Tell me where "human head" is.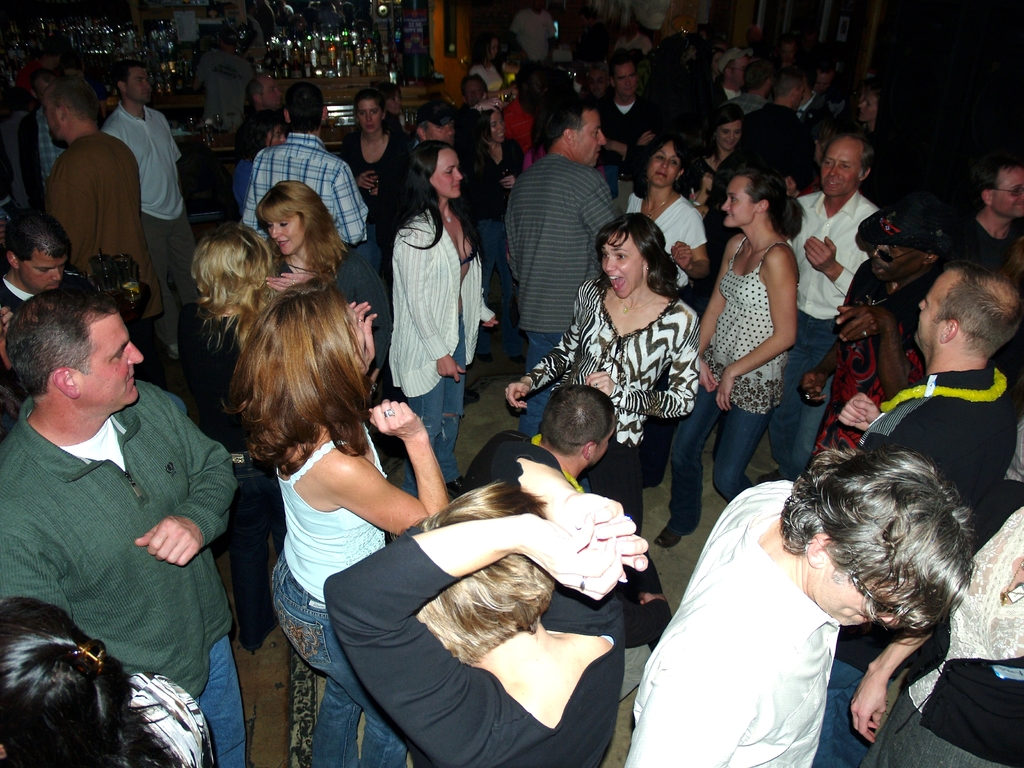
"human head" is at (416,136,463,197).
